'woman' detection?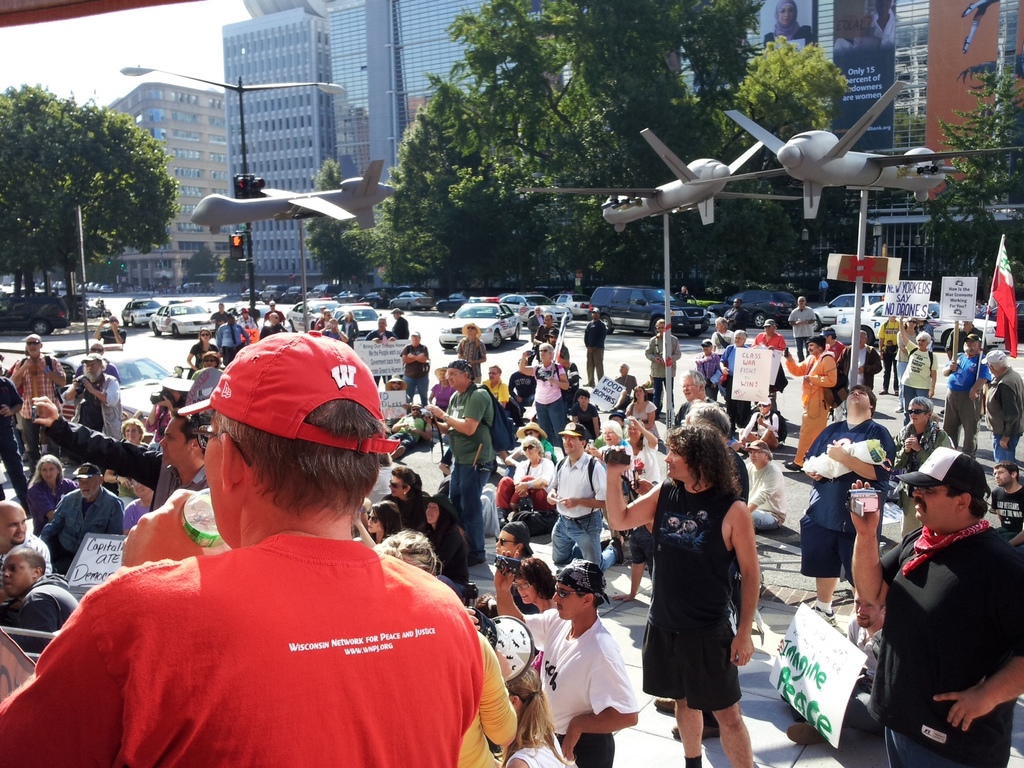
region(502, 419, 560, 479)
